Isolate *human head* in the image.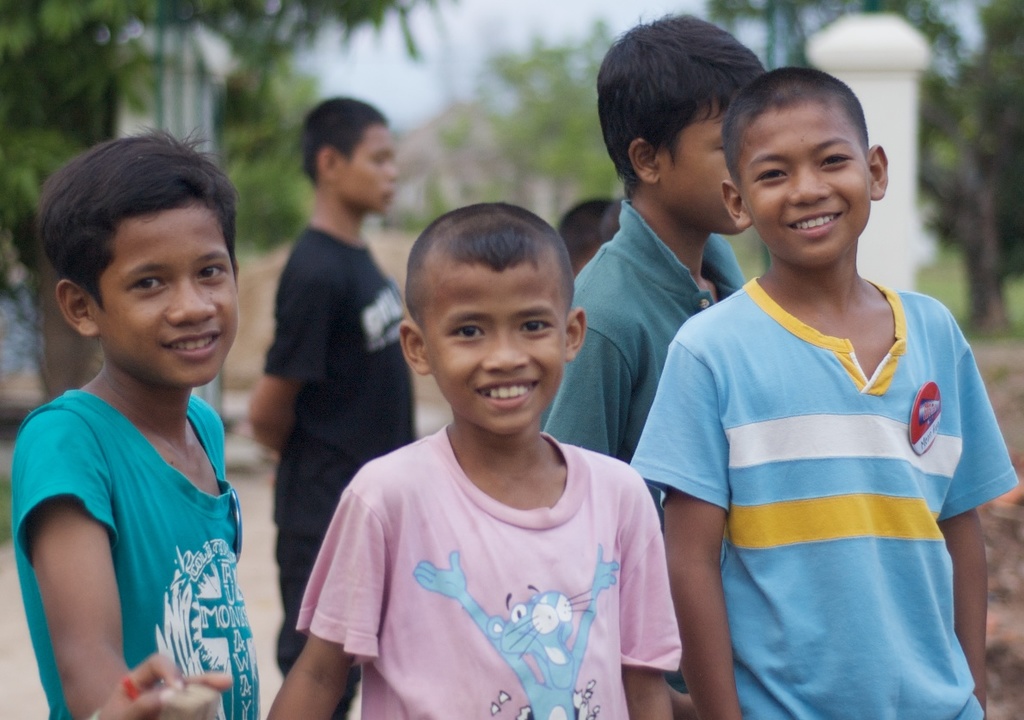
Isolated region: bbox=(593, 6, 768, 237).
